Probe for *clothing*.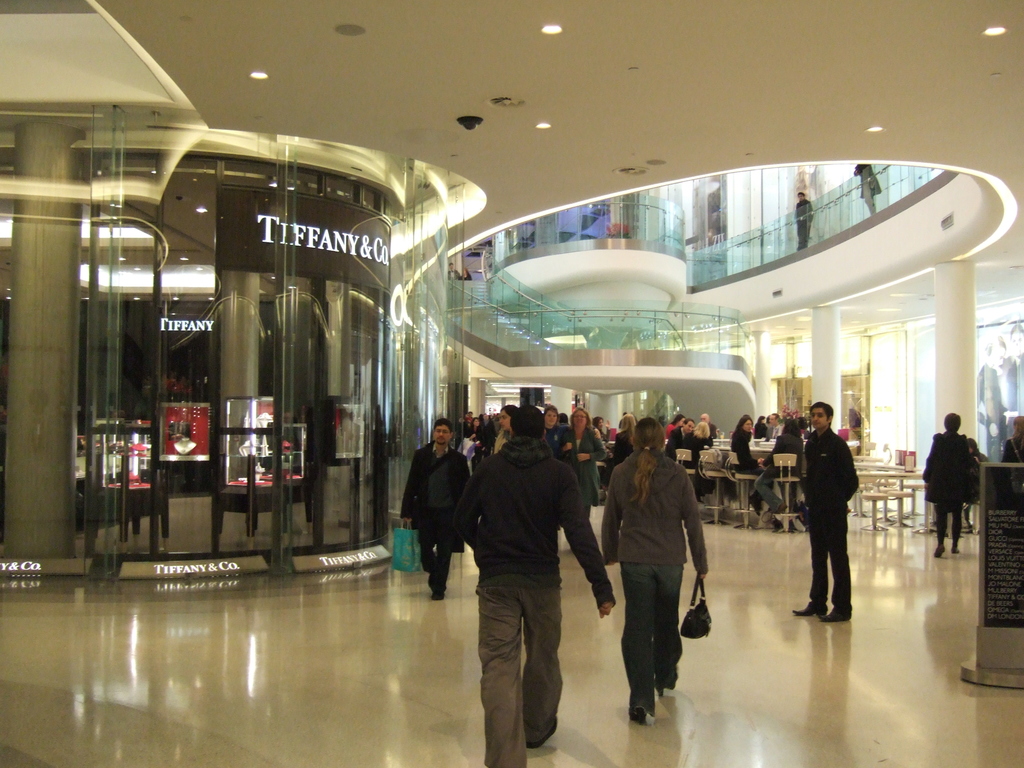
Probe result: bbox=(564, 423, 600, 500).
